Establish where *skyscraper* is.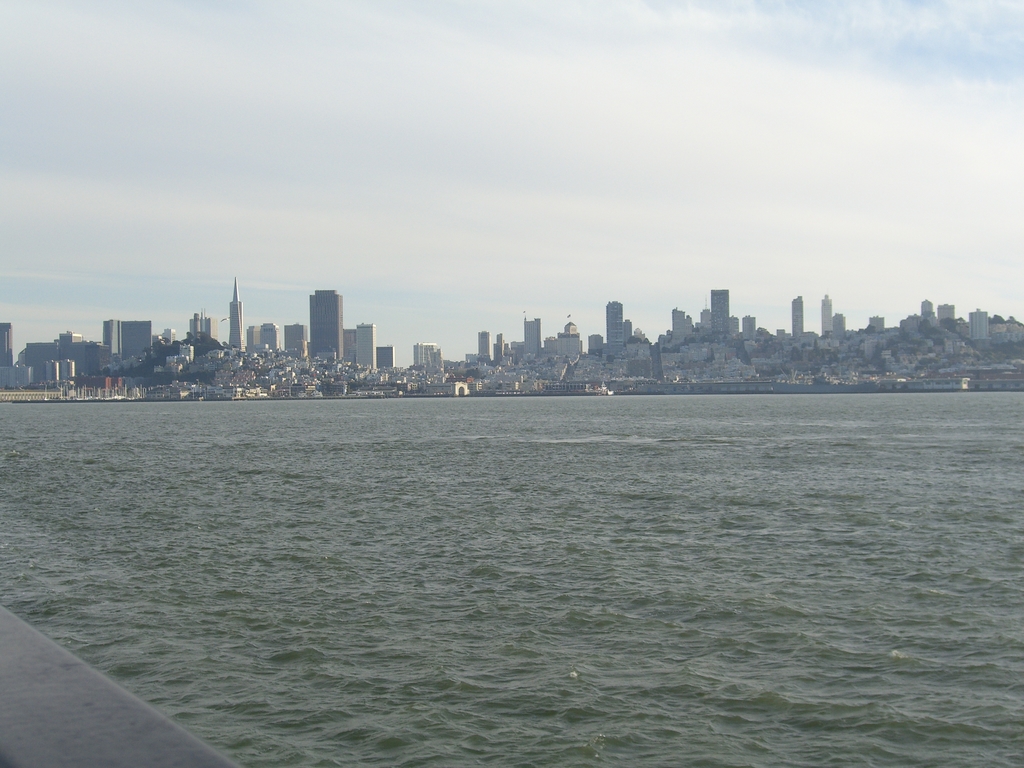
Established at locate(303, 287, 342, 376).
